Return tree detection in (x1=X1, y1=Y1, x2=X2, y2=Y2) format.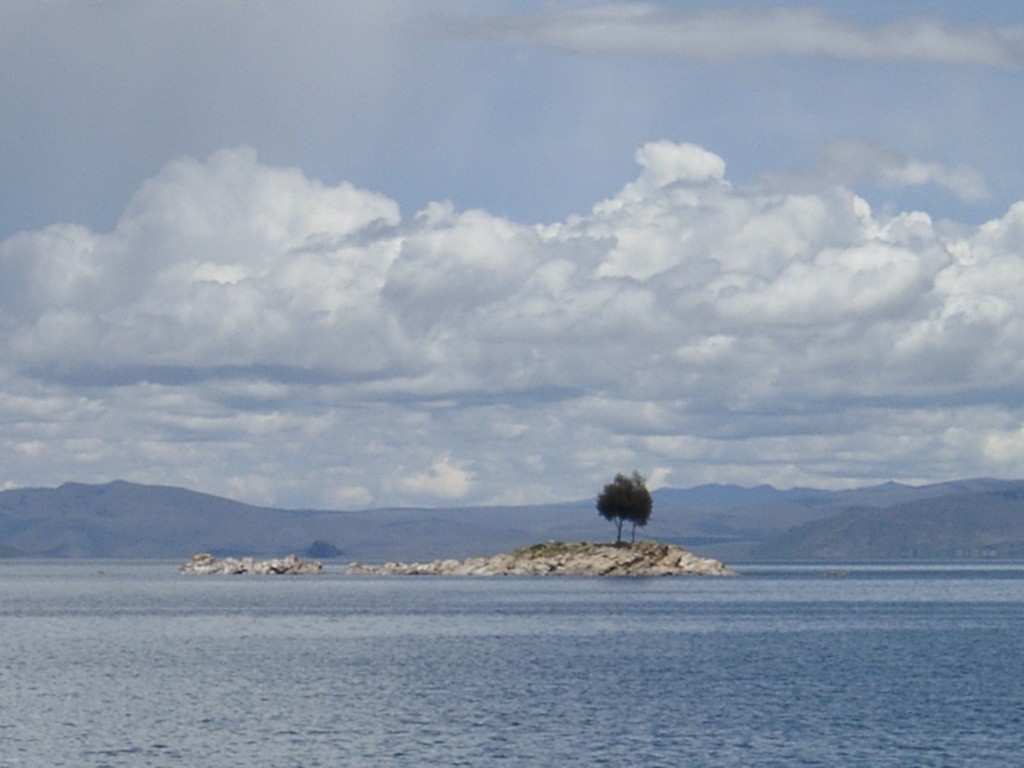
(x1=592, y1=474, x2=665, y2=552).
